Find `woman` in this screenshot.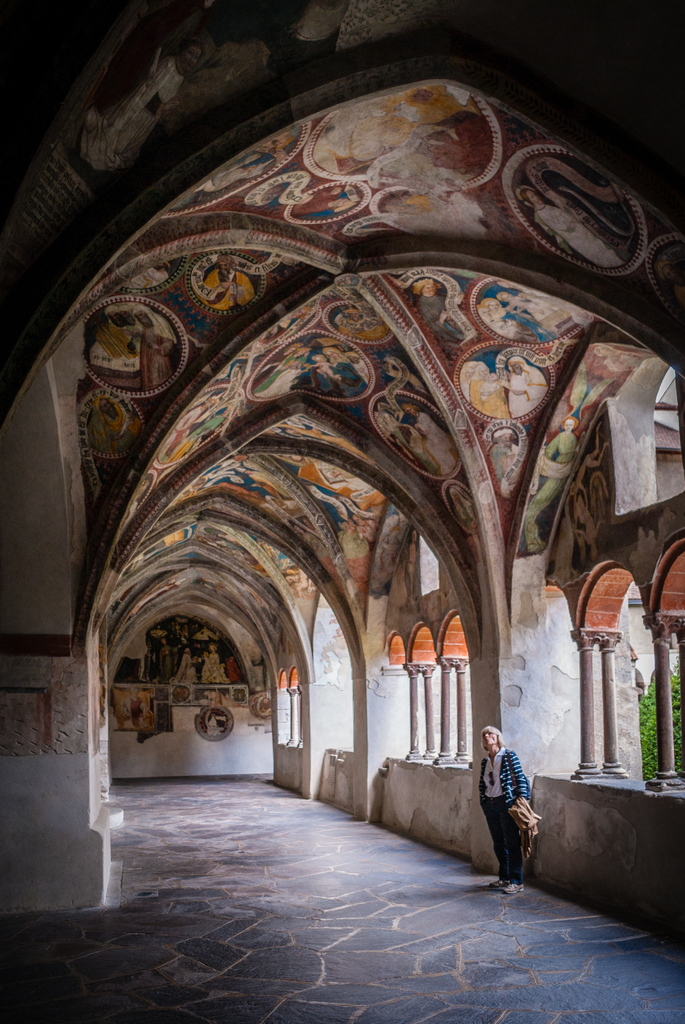
The bounding box for `woman` is select_region(479, 720, 530, 890).
